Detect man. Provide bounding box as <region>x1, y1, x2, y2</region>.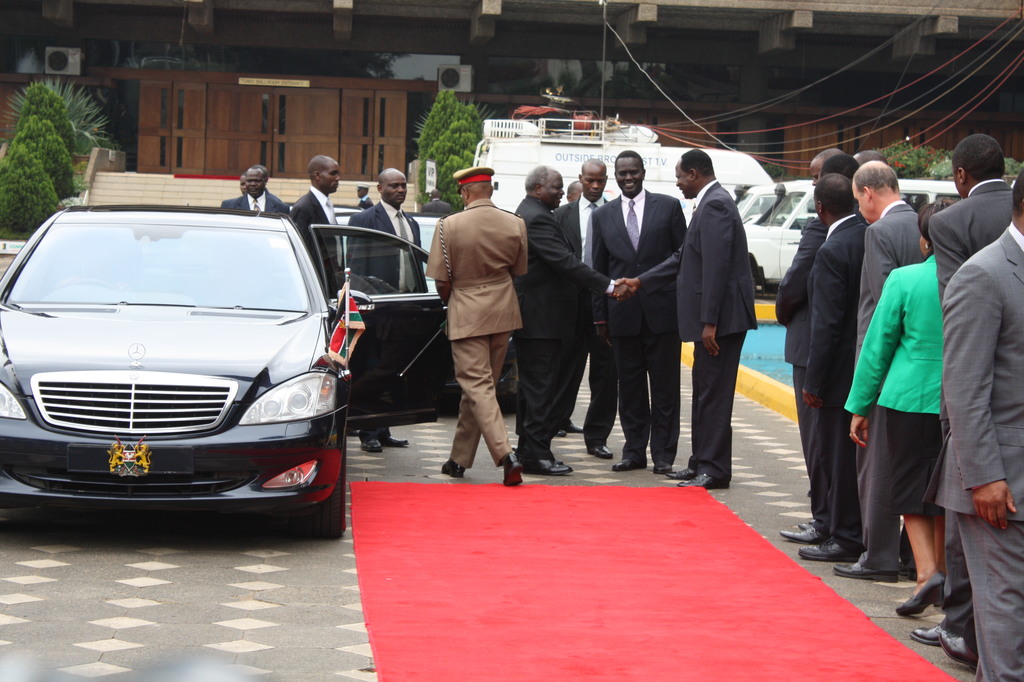
<region>587, 152, 682, 476</region>.
